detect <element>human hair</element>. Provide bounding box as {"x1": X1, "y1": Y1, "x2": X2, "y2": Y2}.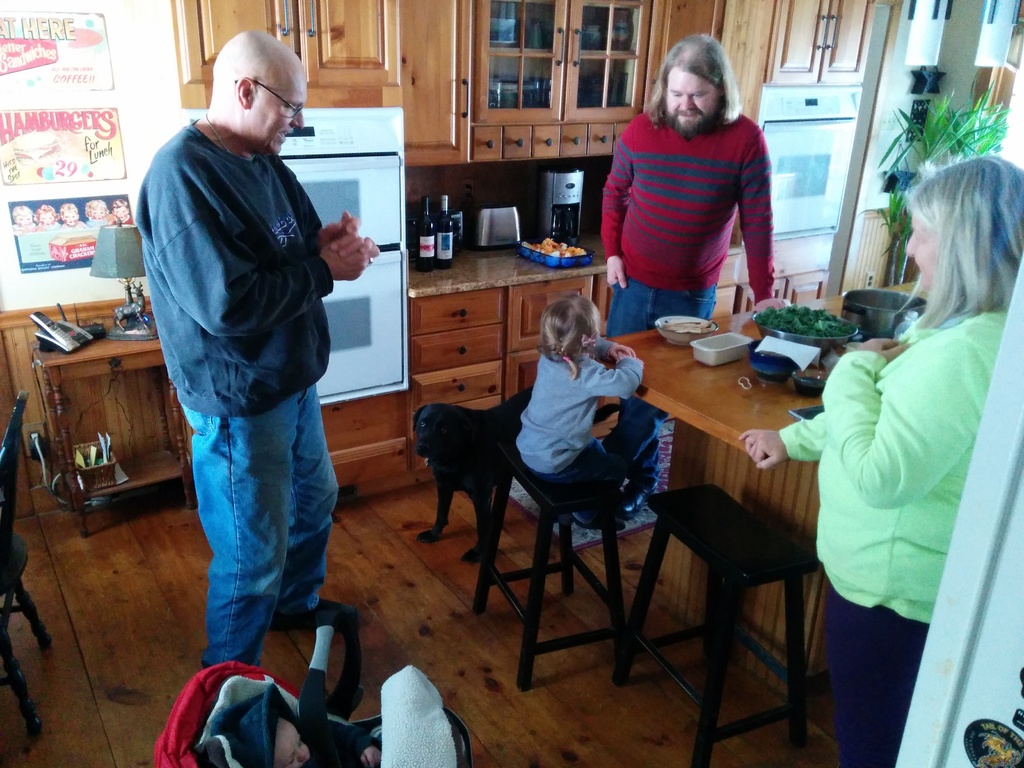
{"x1": 645, "y1": 36, "x2": 743, "y2": 134}.
